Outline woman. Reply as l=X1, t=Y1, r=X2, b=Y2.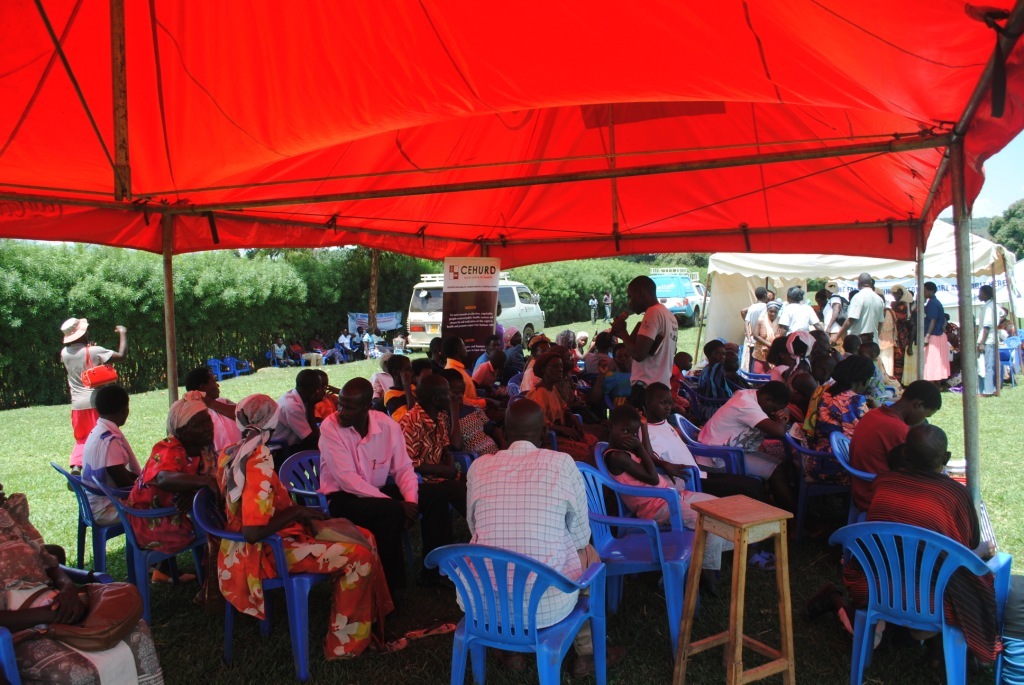
l=555, t=327, r=598, b=390.
